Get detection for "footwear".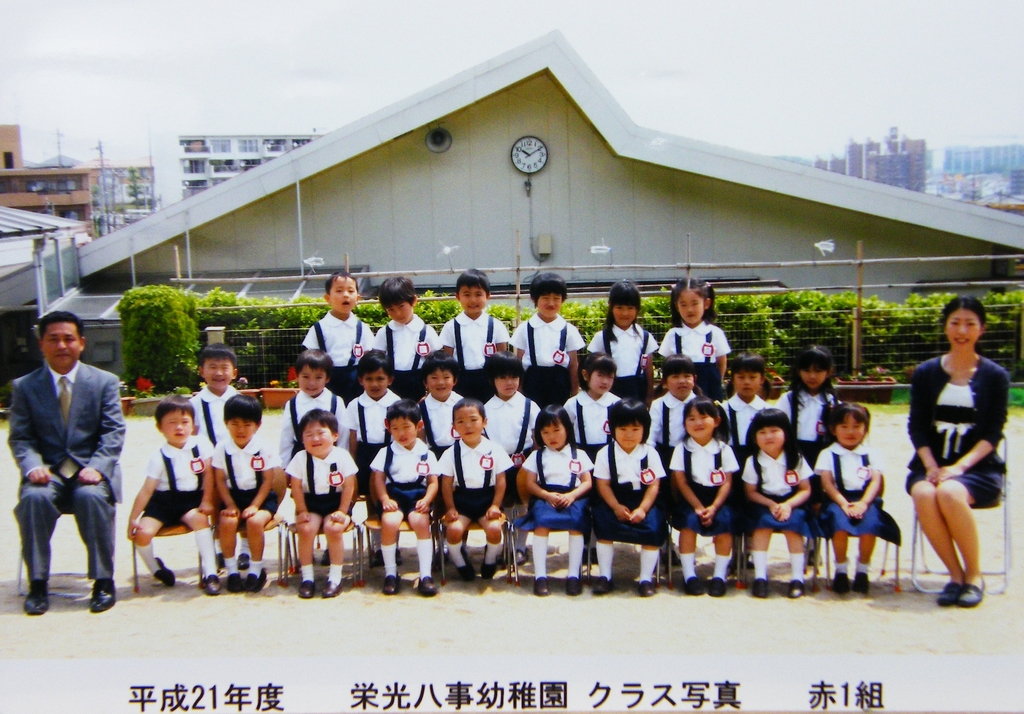
Detection: (x1=200, y1=578, x2=221, y2=592).
